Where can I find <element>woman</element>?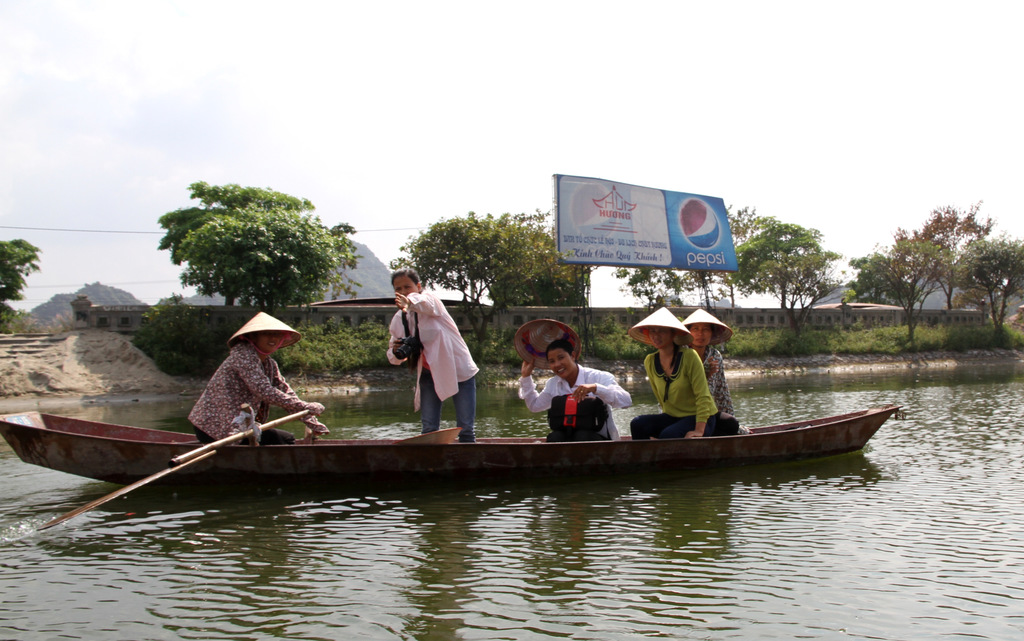
You can find it at [x1=191, y1=307, x2=317, y2=455].
